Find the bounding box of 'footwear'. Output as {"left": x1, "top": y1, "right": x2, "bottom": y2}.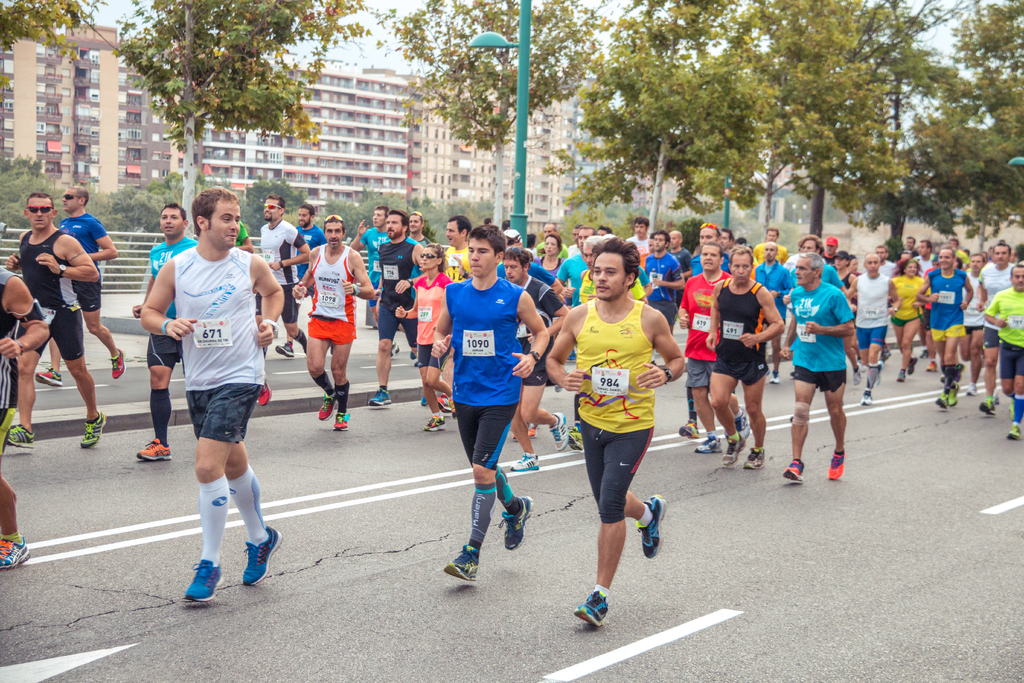
{"left": 546, "top": 411, "right": 568, "bottom": 453}.
